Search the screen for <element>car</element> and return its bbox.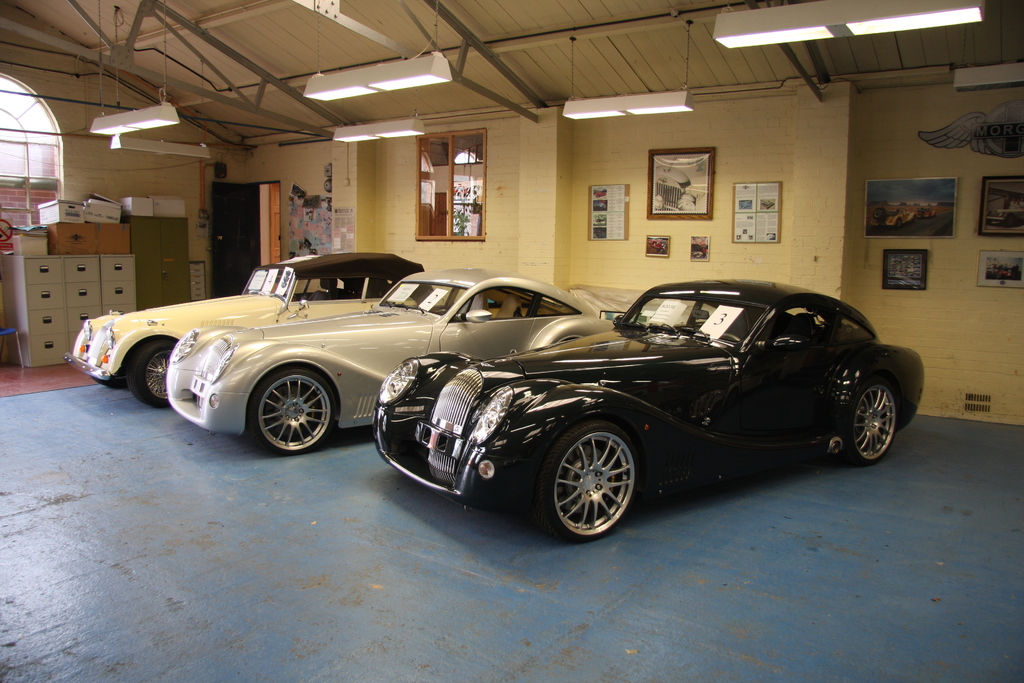
Found: rect(165, 267, 614, 455).
